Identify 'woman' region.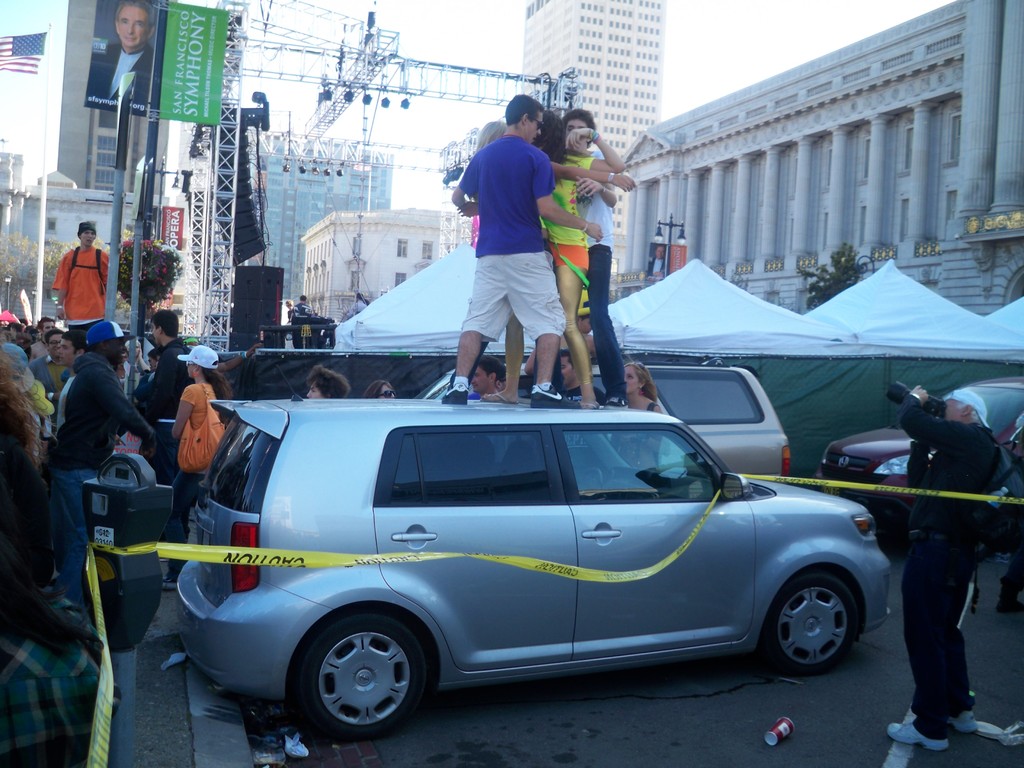
Region: locate(127, 340, 148, 390).
